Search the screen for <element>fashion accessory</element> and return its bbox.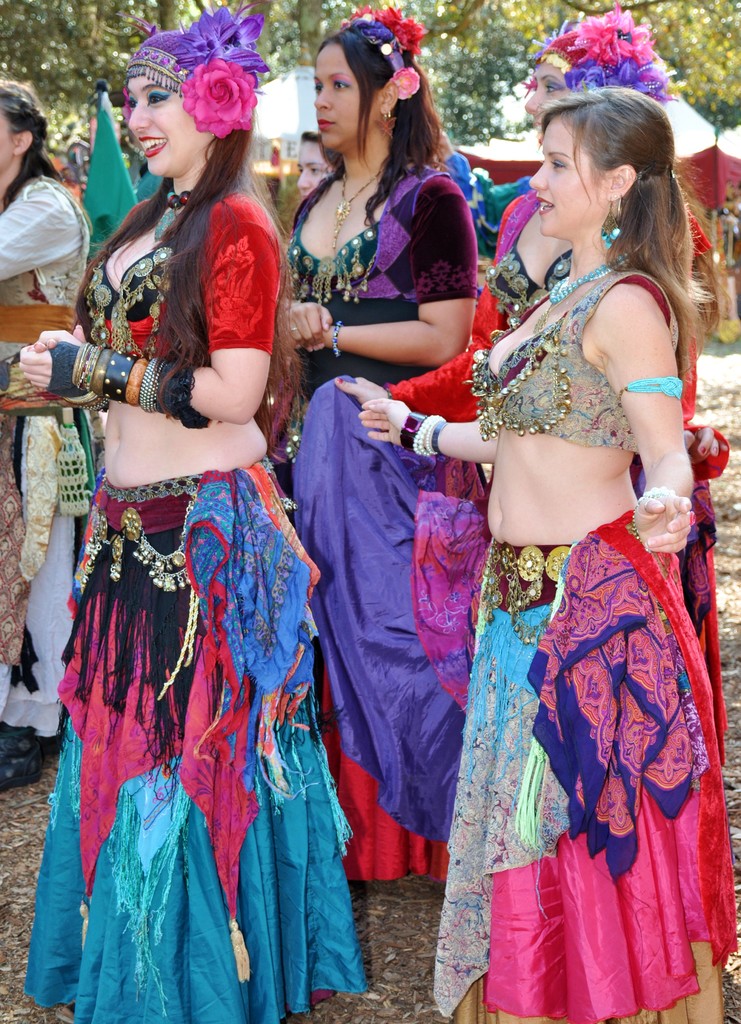
Found: left=124, top=3, right=271, bottom=134.
